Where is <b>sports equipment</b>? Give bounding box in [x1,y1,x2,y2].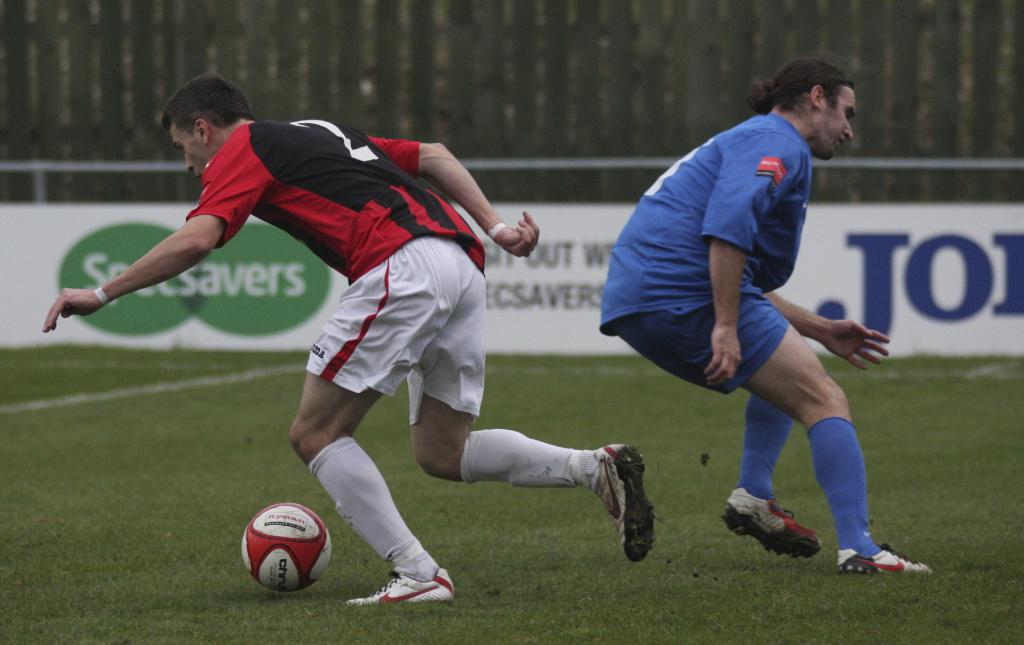
[243,504,335,593].
